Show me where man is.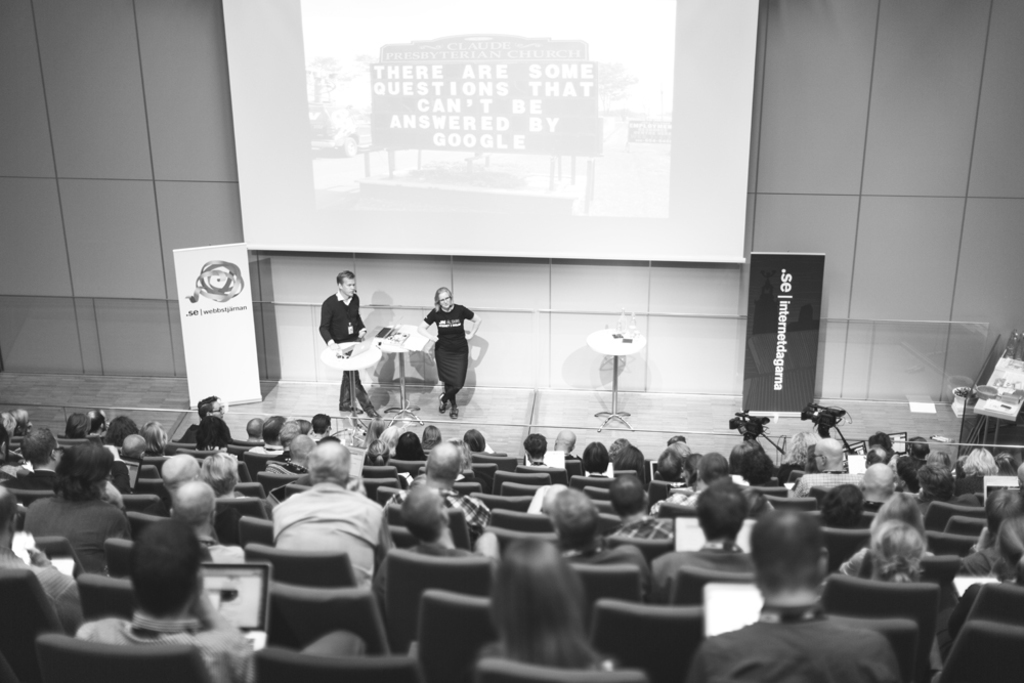
man is at 0, 499, 70, 633.
